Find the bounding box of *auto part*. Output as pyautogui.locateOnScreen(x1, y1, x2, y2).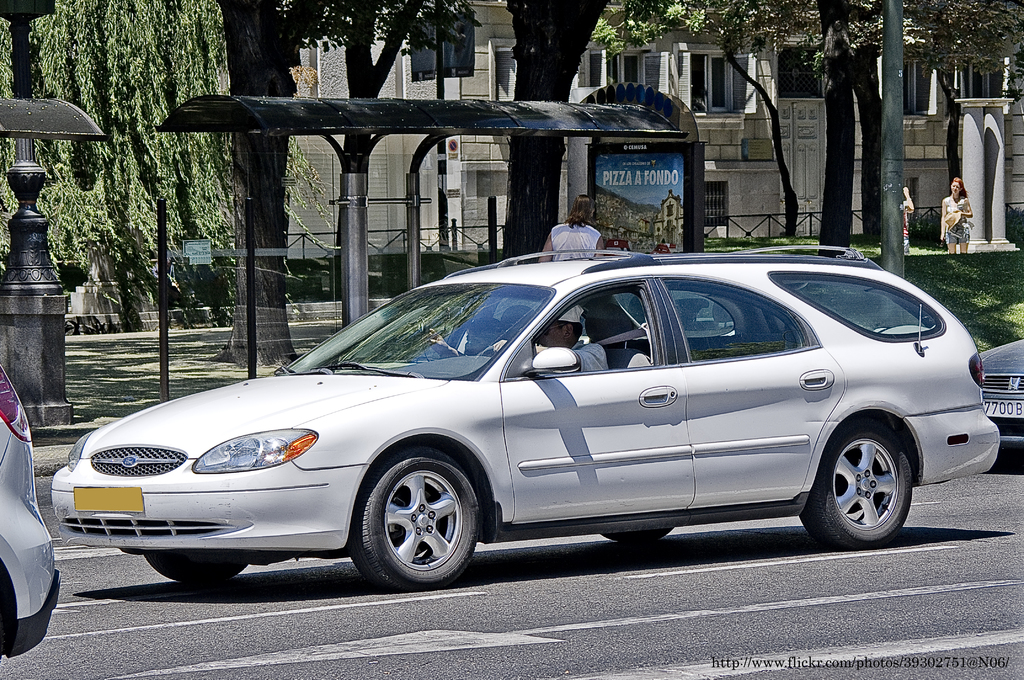
pyautogui.locateOnScreen(344, 445, 483, 590).
